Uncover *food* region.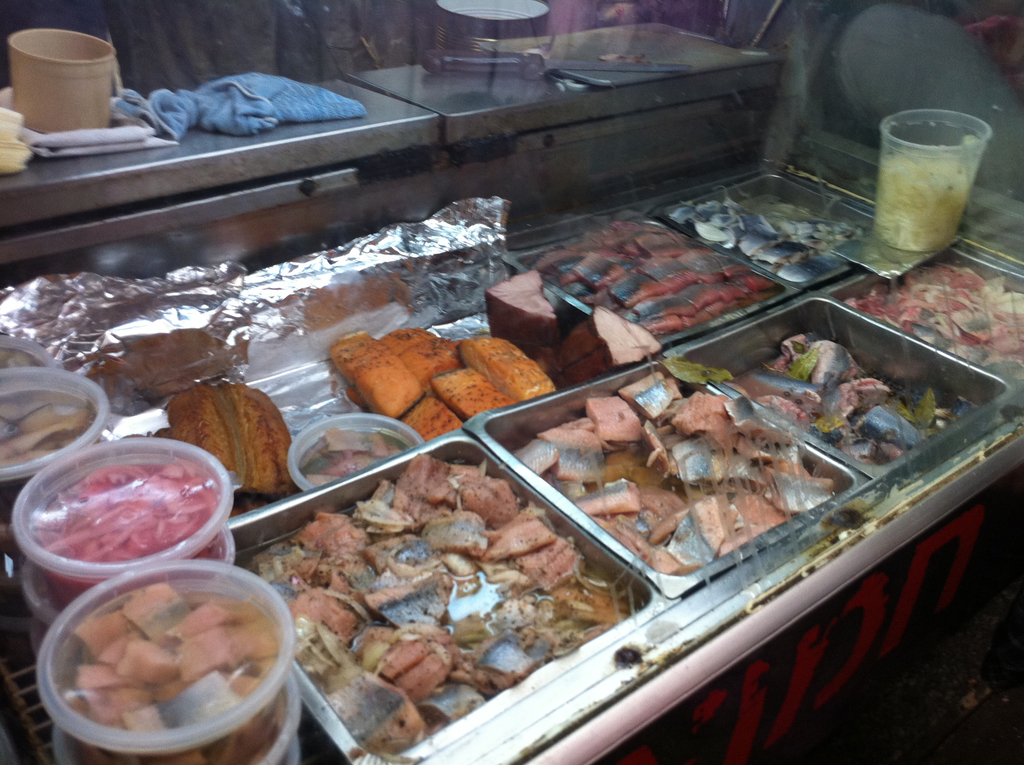
Uncovered: box(482, 269, 558, 357).
